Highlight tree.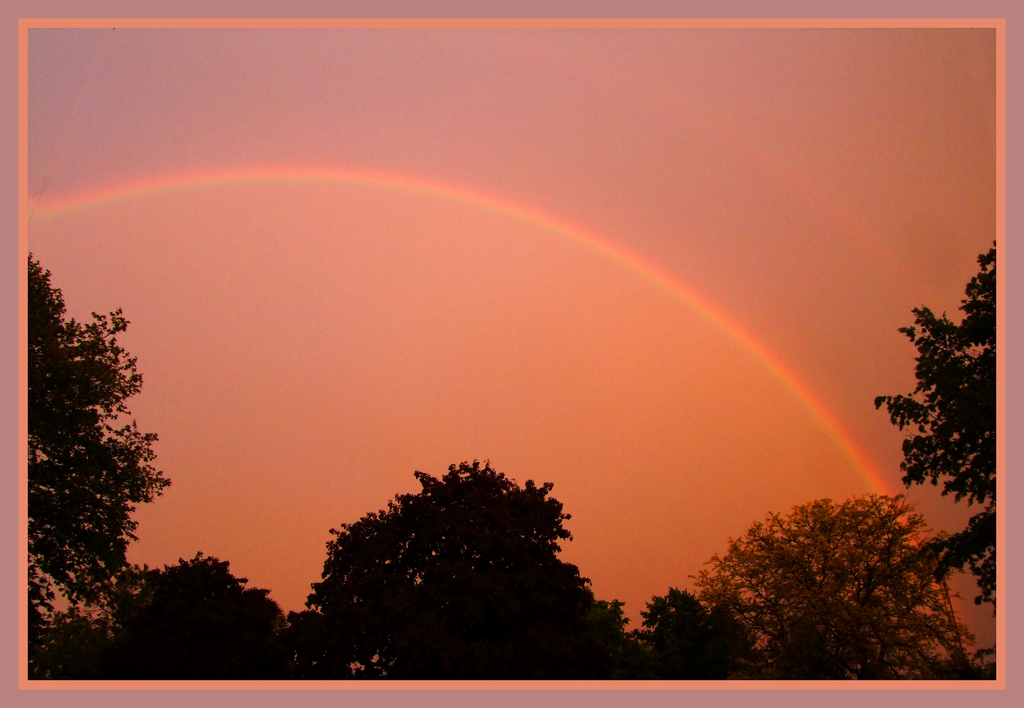
Highlighted region: l=609, t=568, r=777, b=686.
